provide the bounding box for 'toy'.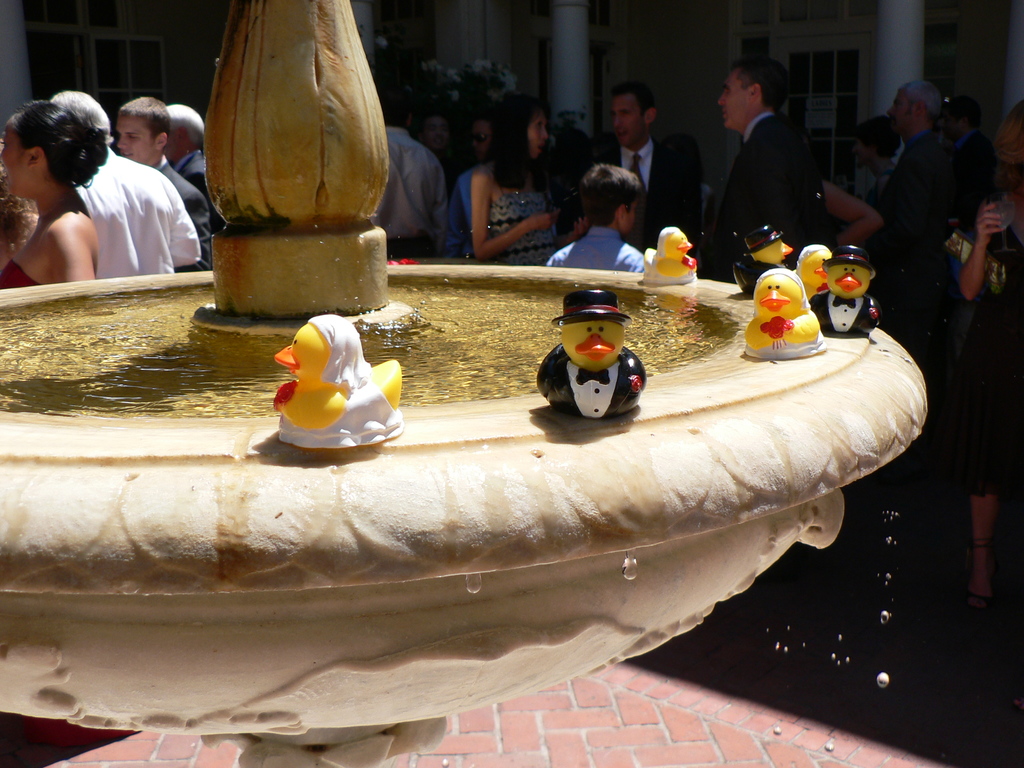
BBox(641, 229, 698, 286).
